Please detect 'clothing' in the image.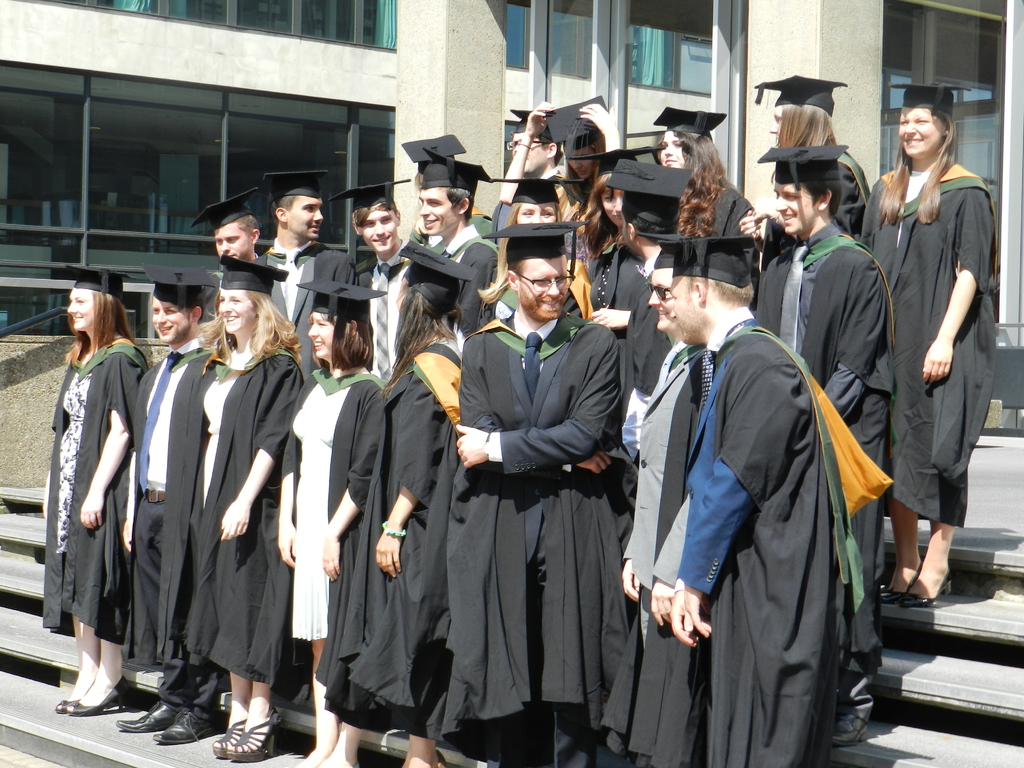
630:256:870:767.
